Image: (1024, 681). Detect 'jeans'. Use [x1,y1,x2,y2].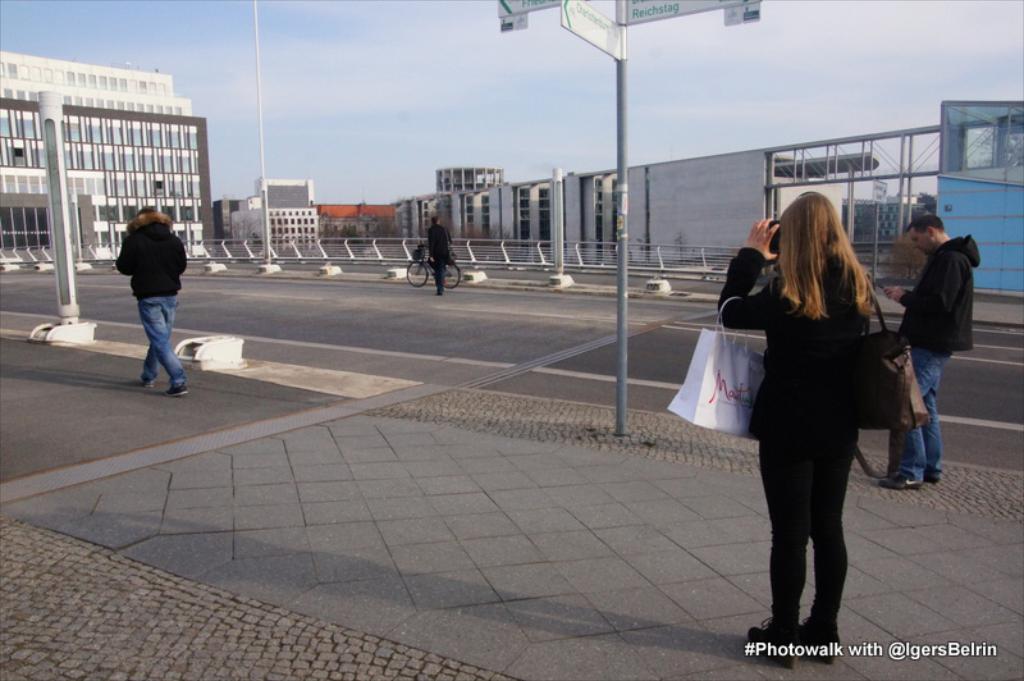
[434,256,447,287].
